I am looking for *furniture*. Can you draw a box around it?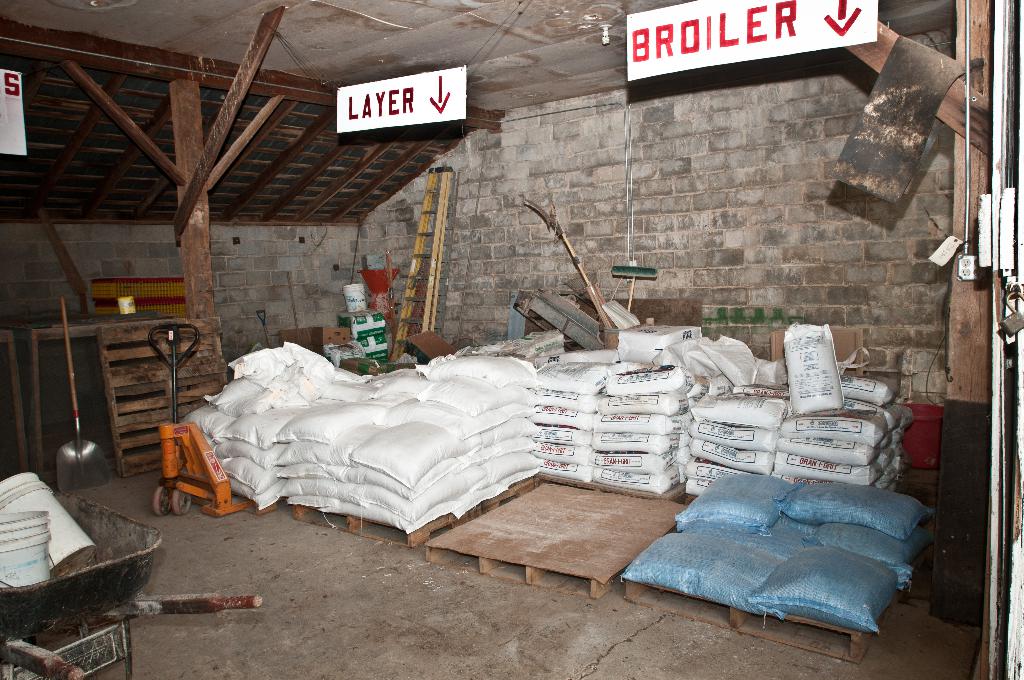
Sure, the bounding box is locate(0, 325, 31, 482).
